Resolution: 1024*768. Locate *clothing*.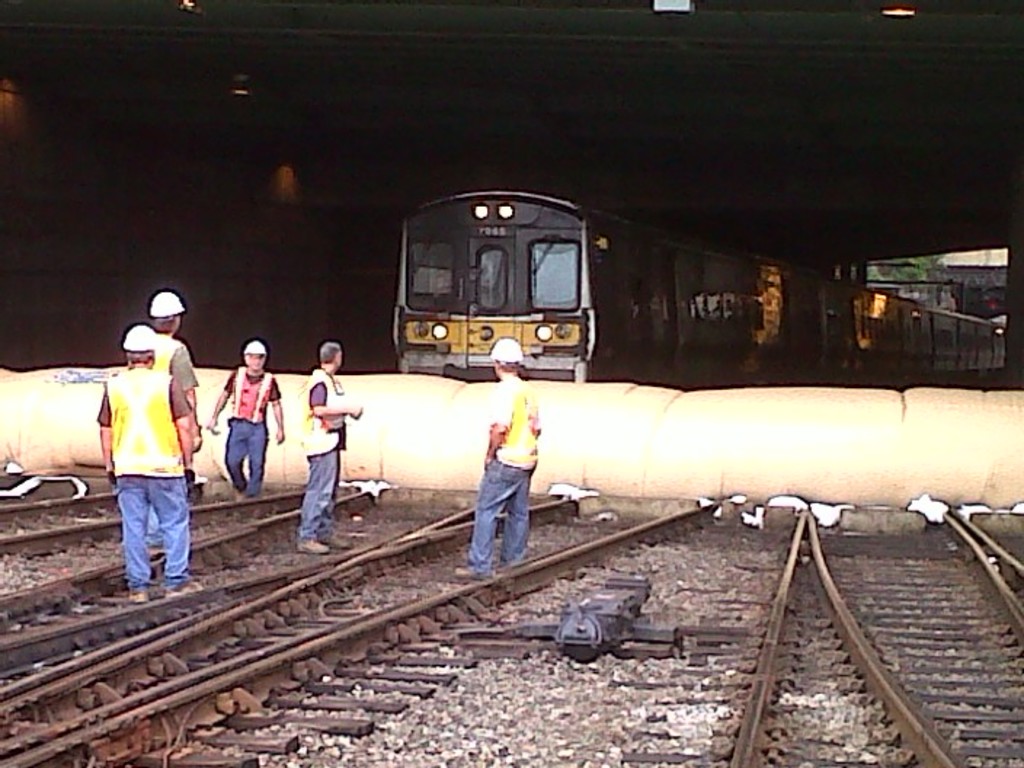
[464, 374, 537, 573].
